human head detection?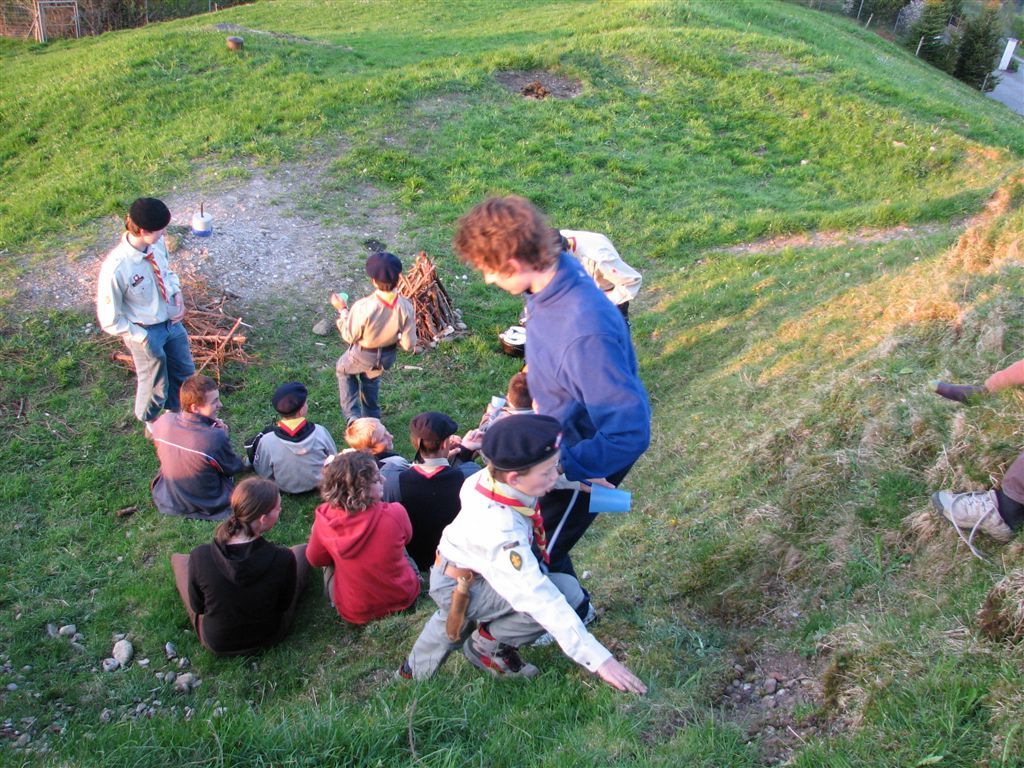
[x1=321, y1=453, x2=390, y2=501]
